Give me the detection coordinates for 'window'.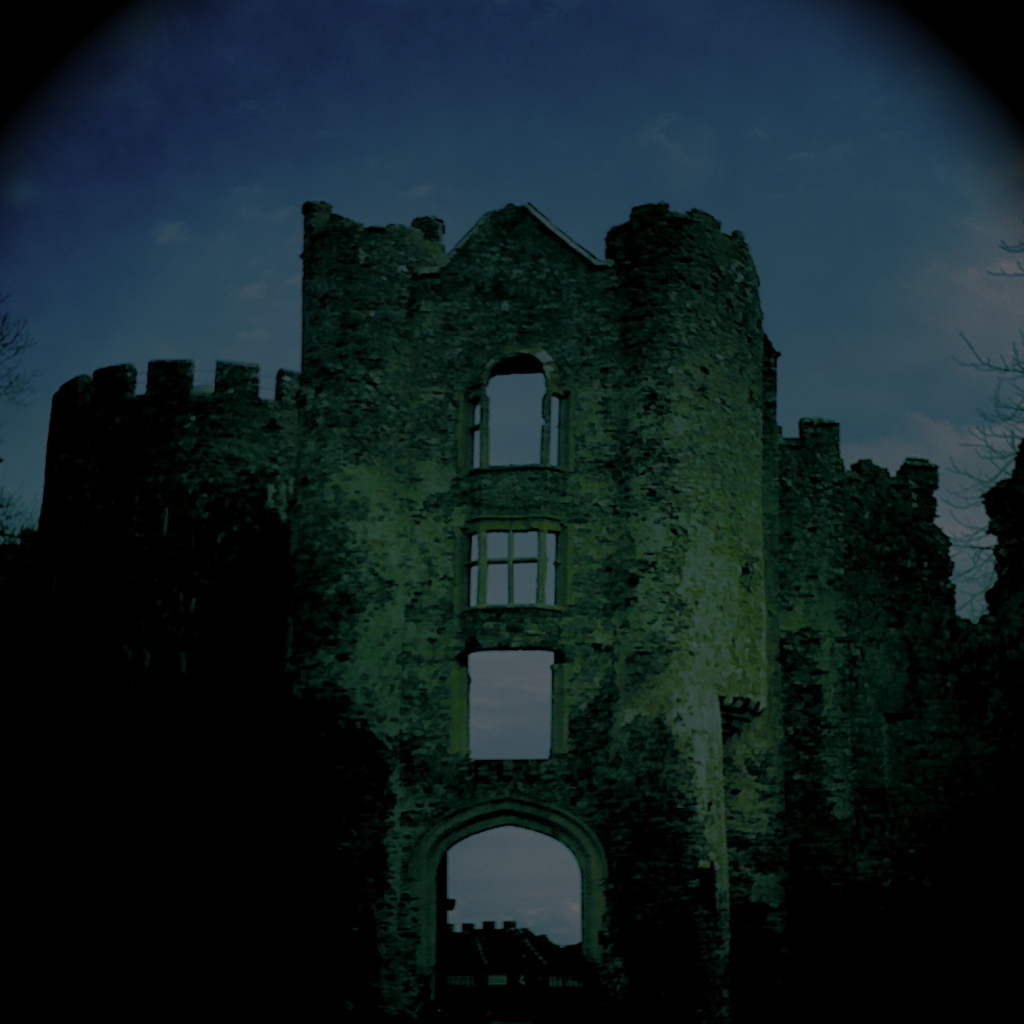
crop(466, 653, 563, 755).
